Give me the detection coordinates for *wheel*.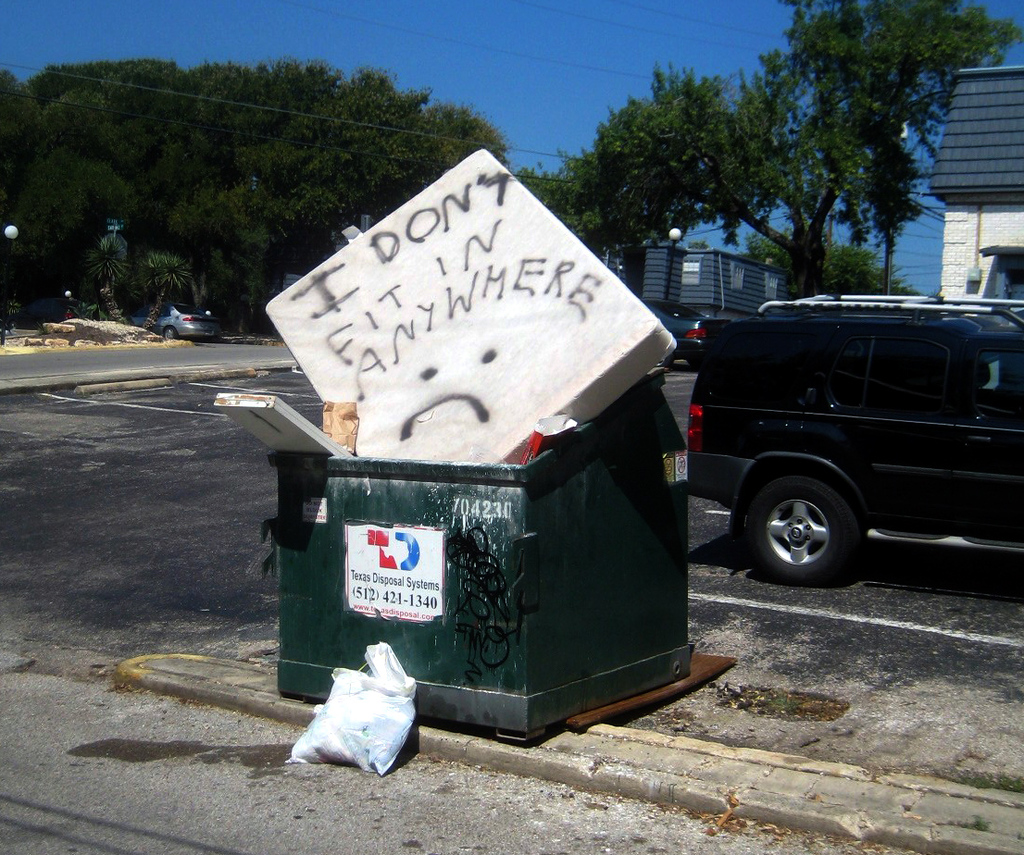
select_region(748, 475, 876, 576).
